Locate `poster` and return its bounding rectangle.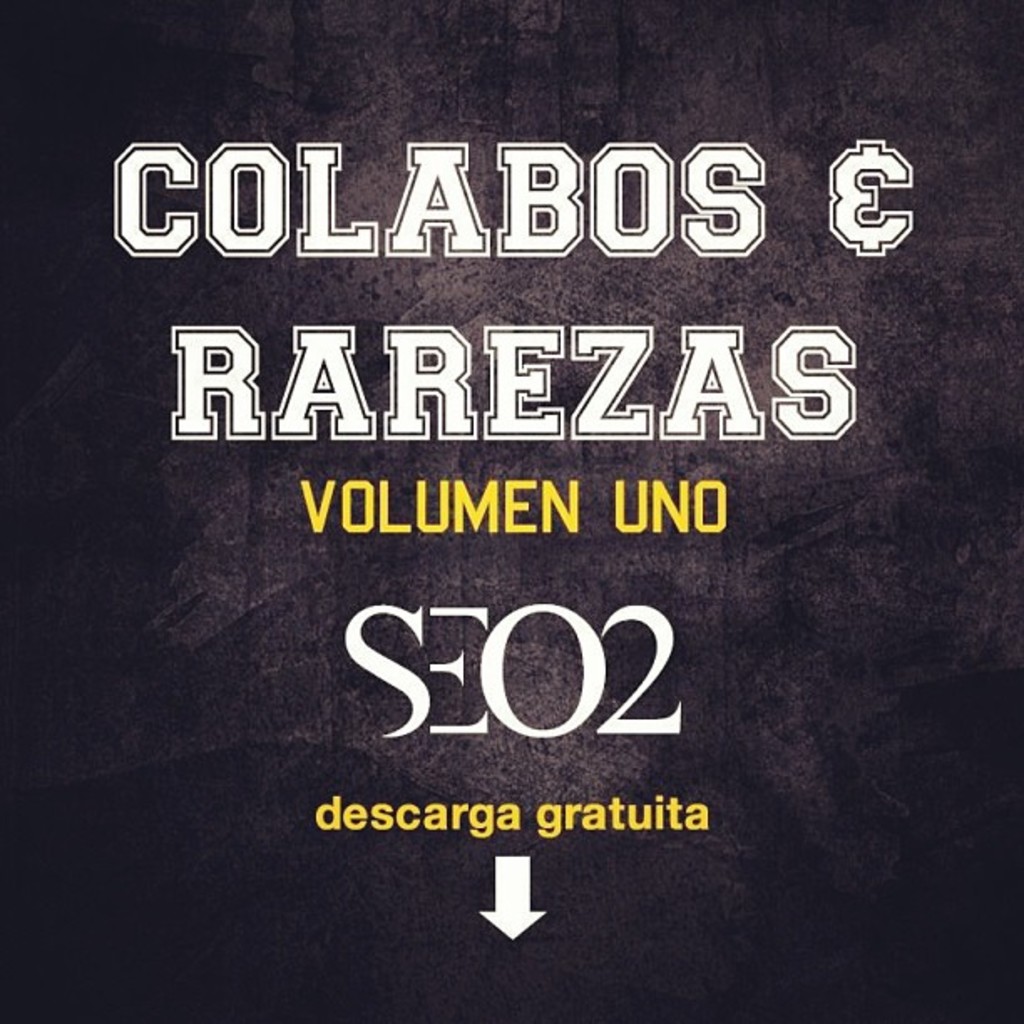
BBox(0, 0, 1022, 1022).
